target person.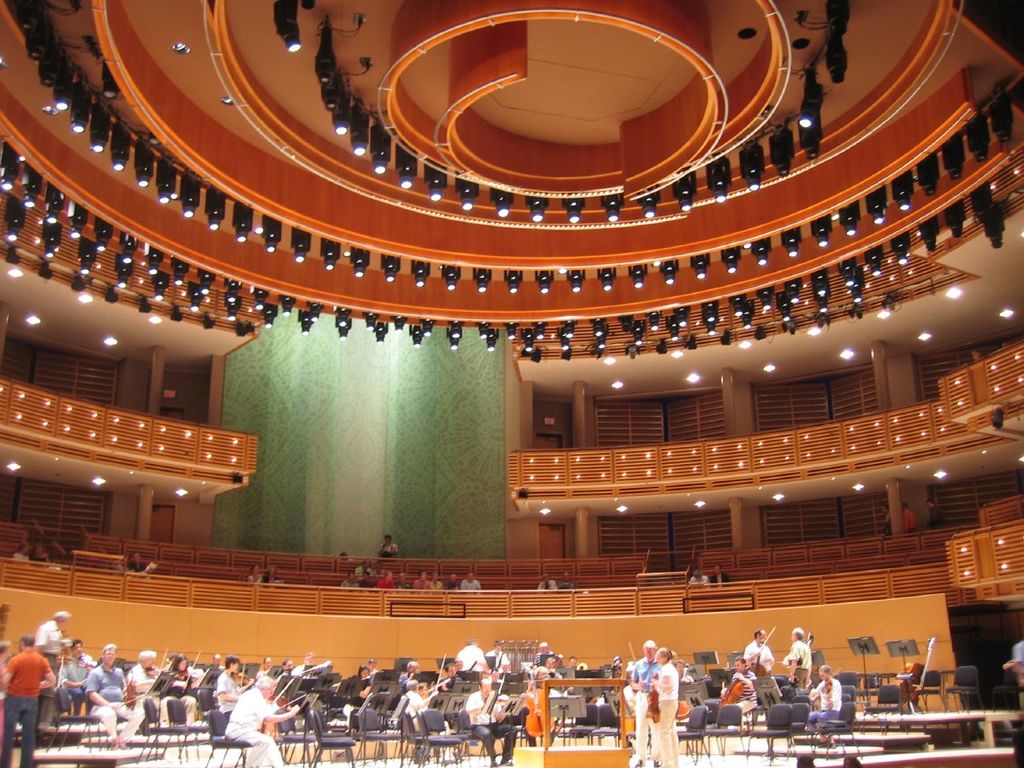
Target region: detection(650, 647, 682, 767).
